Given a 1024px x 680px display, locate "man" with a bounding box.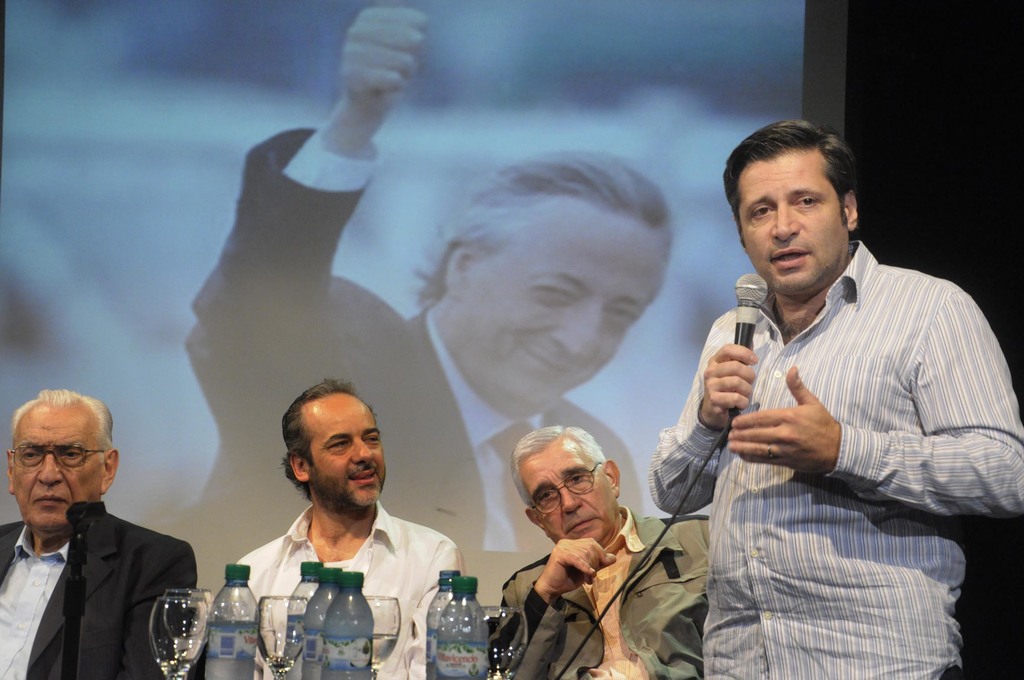
Located: pyautogui.locateOnScreen(637, 106, 1002, 671).
